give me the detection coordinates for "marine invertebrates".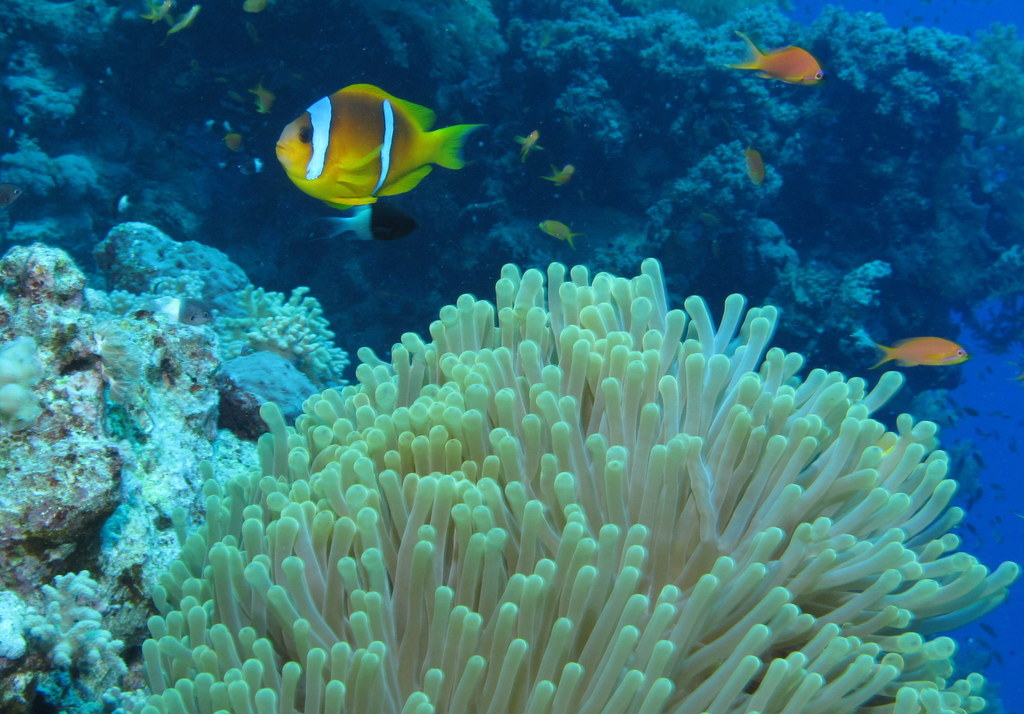
773 0 1020 293.
